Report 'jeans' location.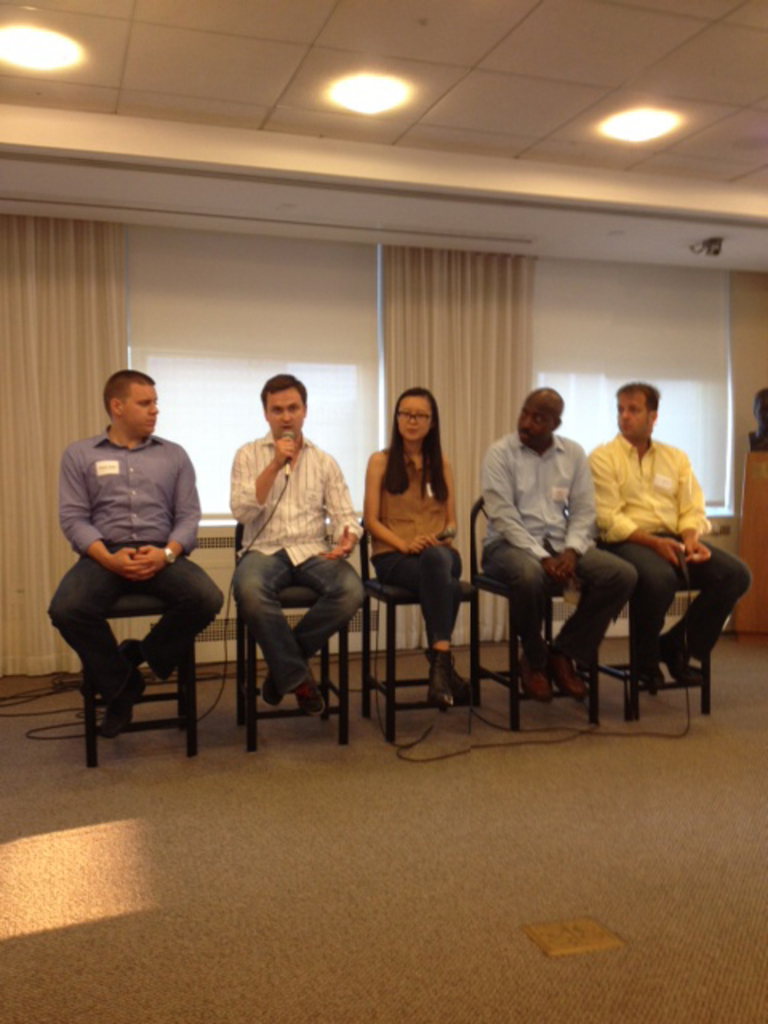
Report: (x1=474, y1=539, x2=629, y2=670).
